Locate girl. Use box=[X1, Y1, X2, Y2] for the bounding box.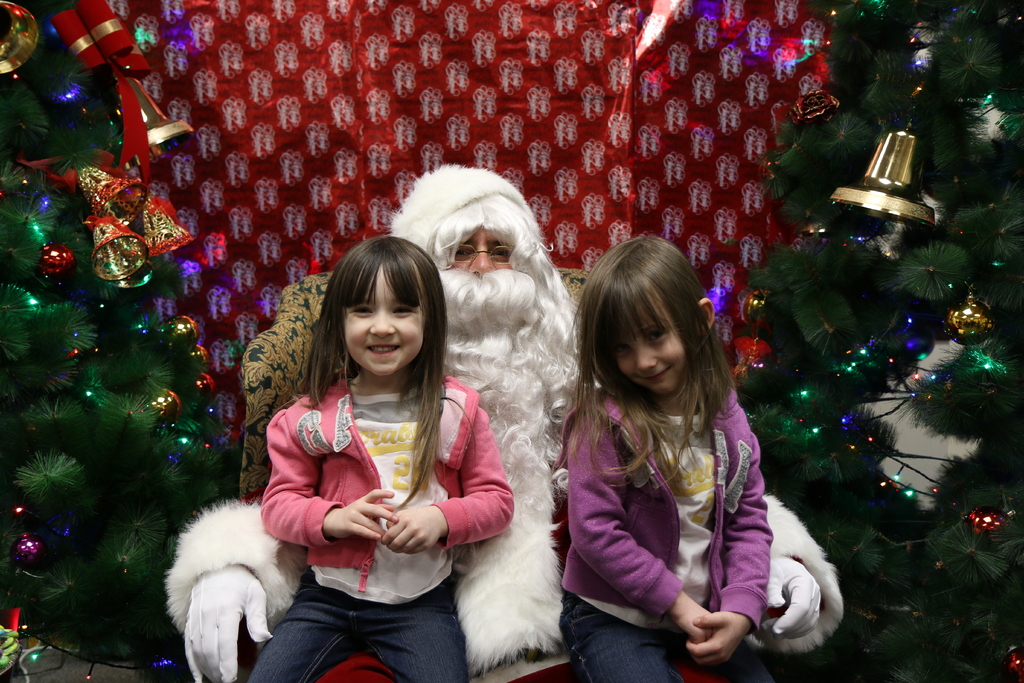
box=[553, 238, 776, 682].
